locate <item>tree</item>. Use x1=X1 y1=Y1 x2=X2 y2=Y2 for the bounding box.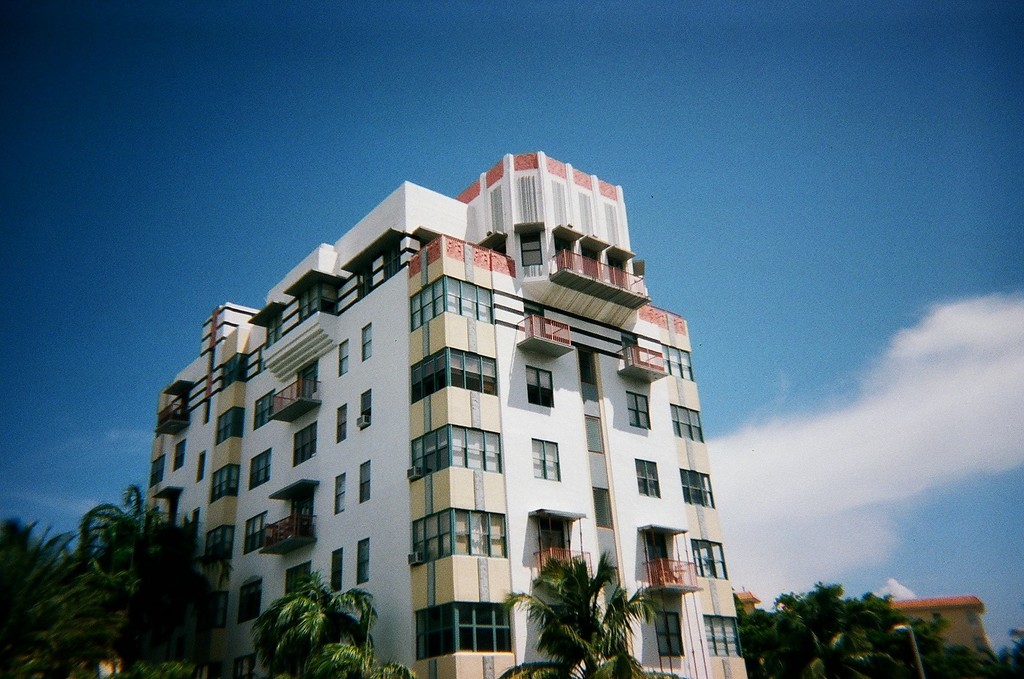
x1=497 y1=539 x2=694 y2=678.
